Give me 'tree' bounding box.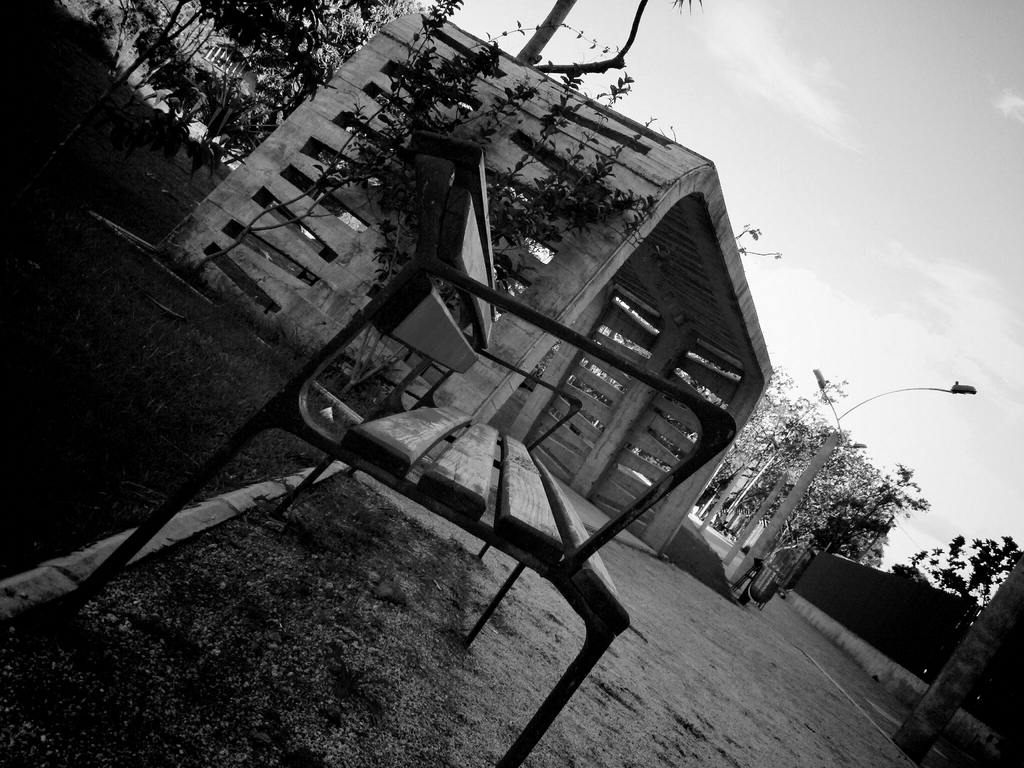
181/0/662/287.
